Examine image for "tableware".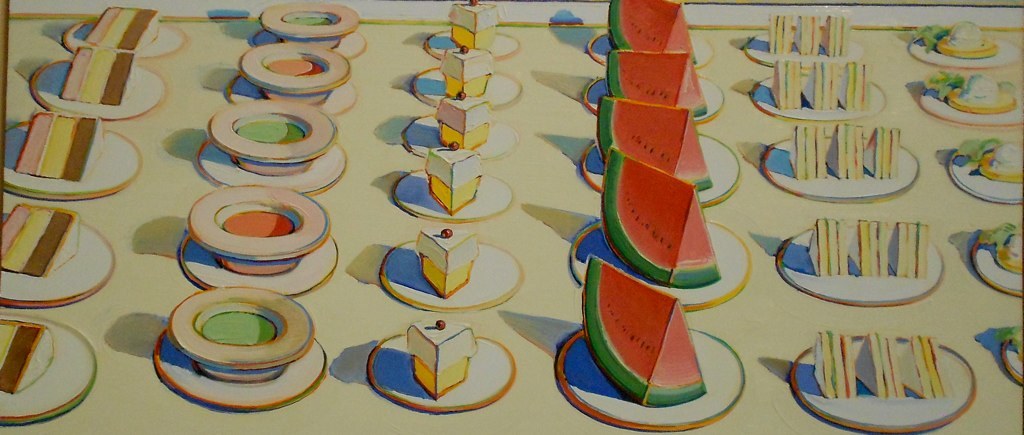
Examination result: x1=364, y1=326, x2=518, y2=414.
